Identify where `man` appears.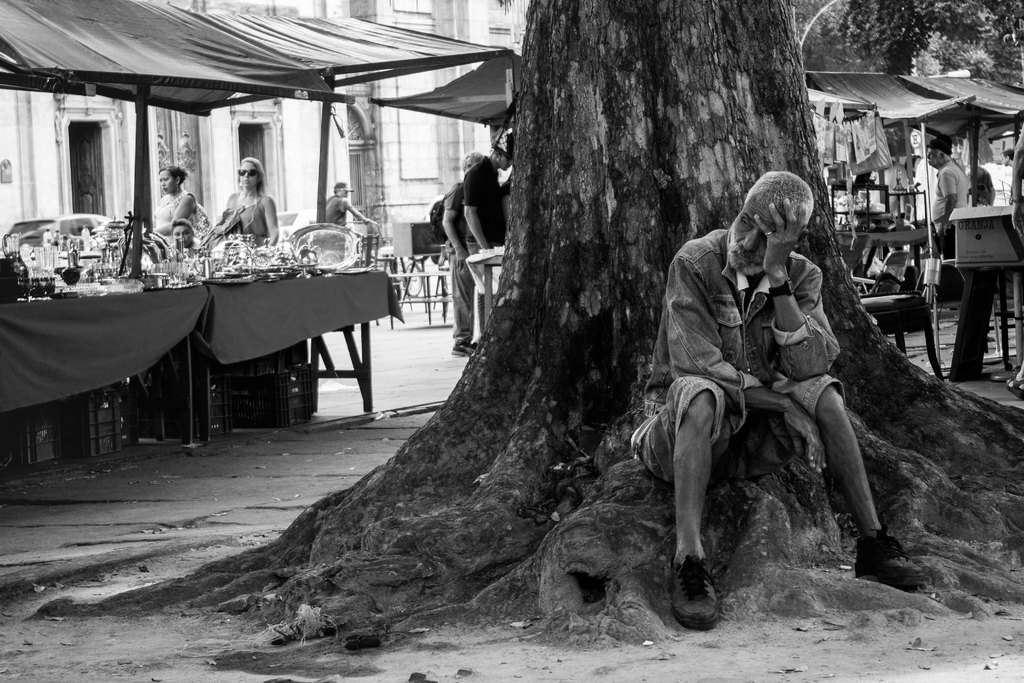
Appears at x1=326 y1=178 x2=378 y2=226.
